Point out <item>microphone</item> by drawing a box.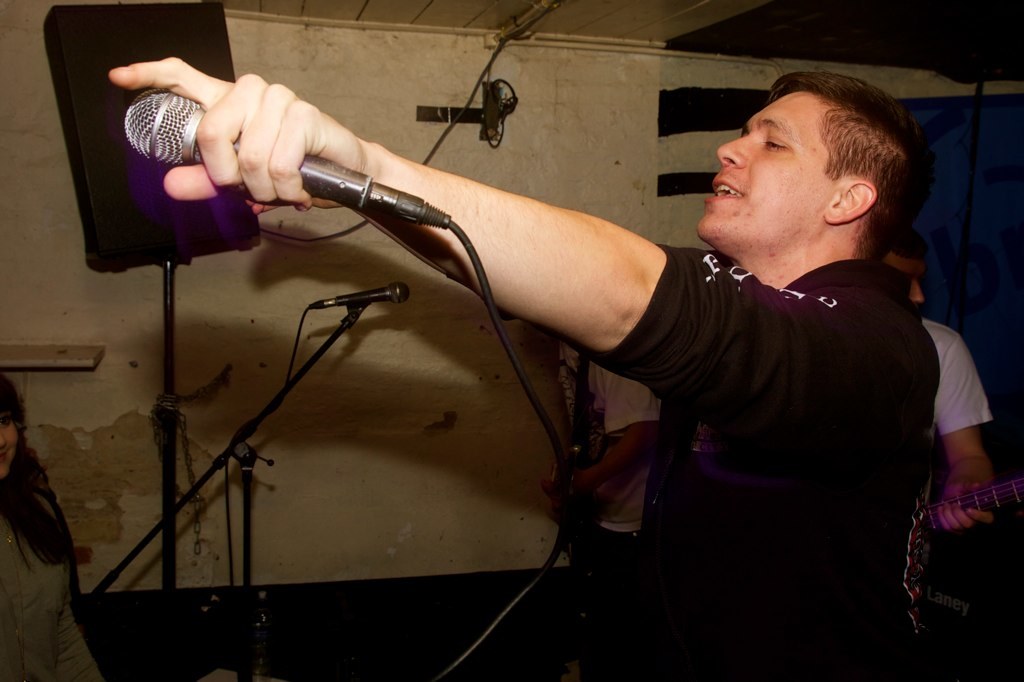
select_region(301, 282, 406, 309).
